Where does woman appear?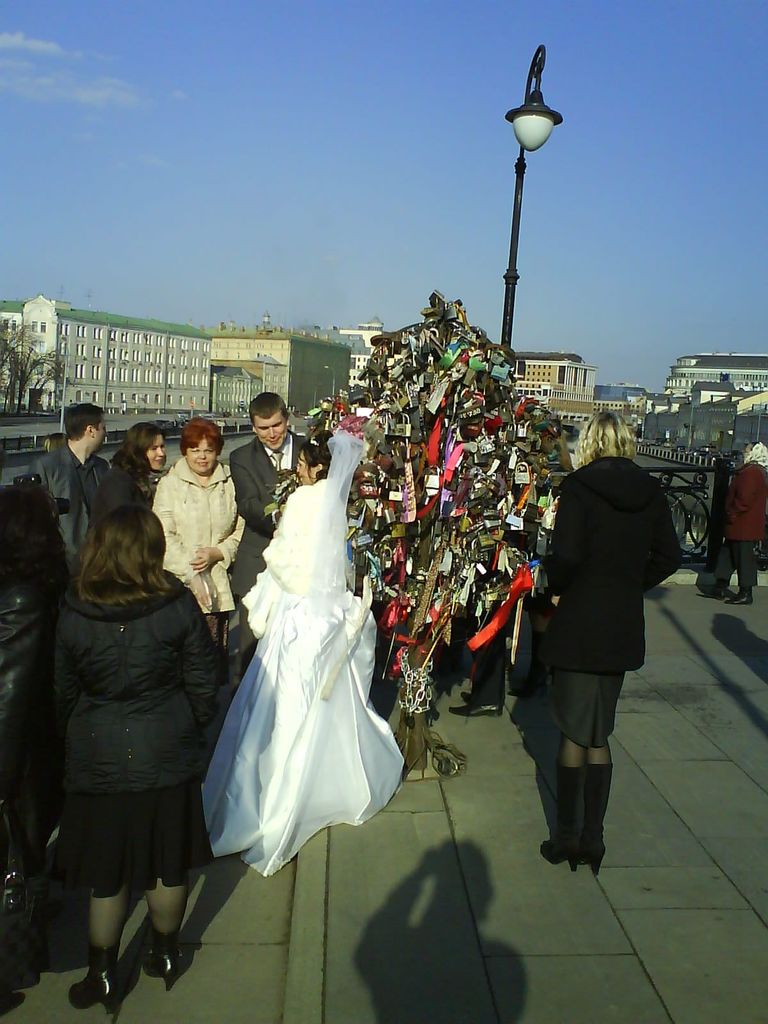
Appears at <region>47, 503, 226, 1012</region>.
